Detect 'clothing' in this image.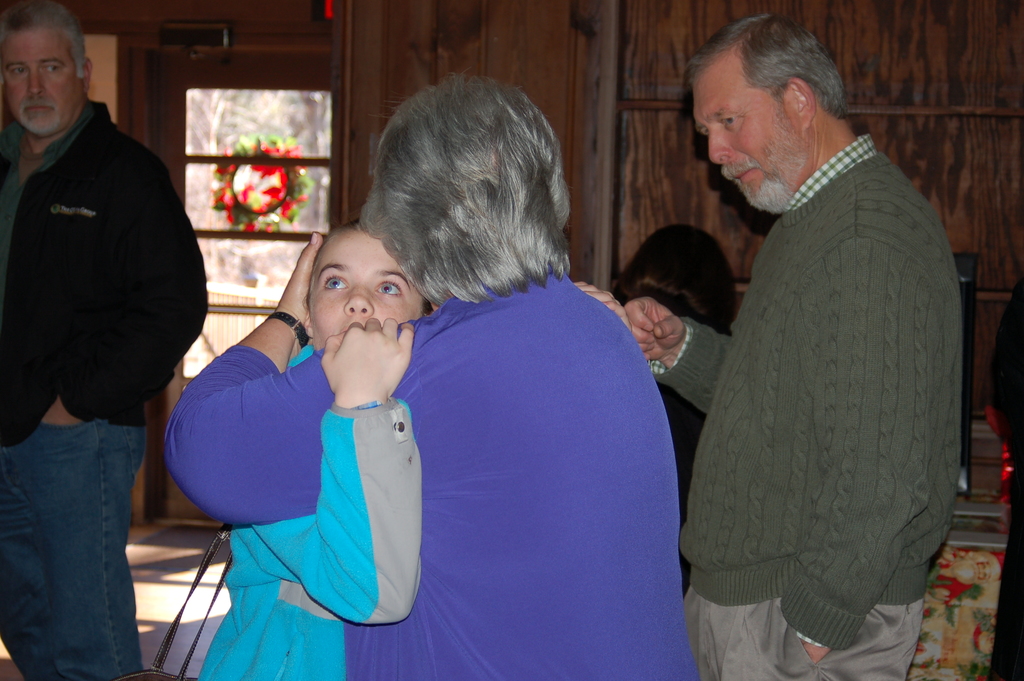
Detection: x1=645 y1=134 x2=998 y2=607.
